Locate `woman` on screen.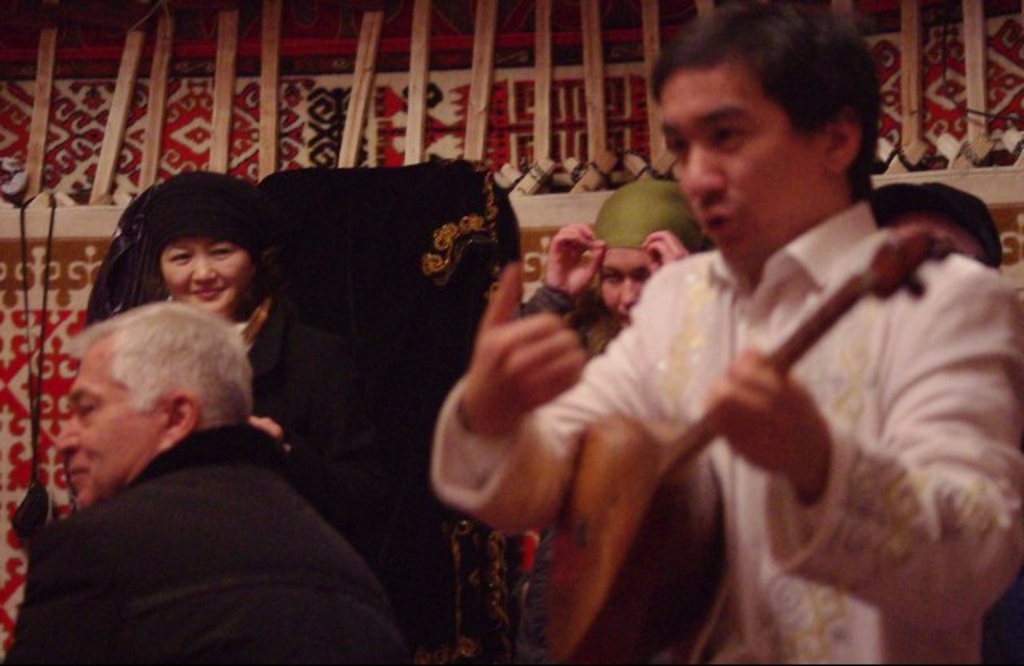
On screen at (99,165,525,527).
